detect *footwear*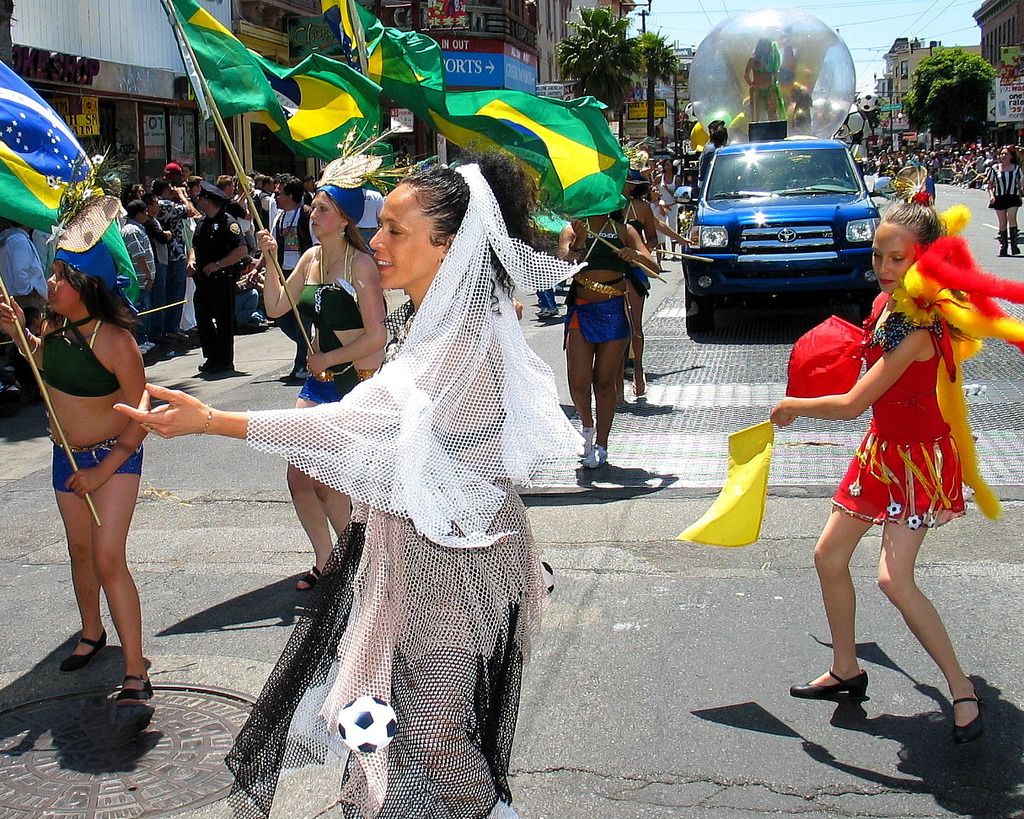
bbox(295, 564, 325, 591)
